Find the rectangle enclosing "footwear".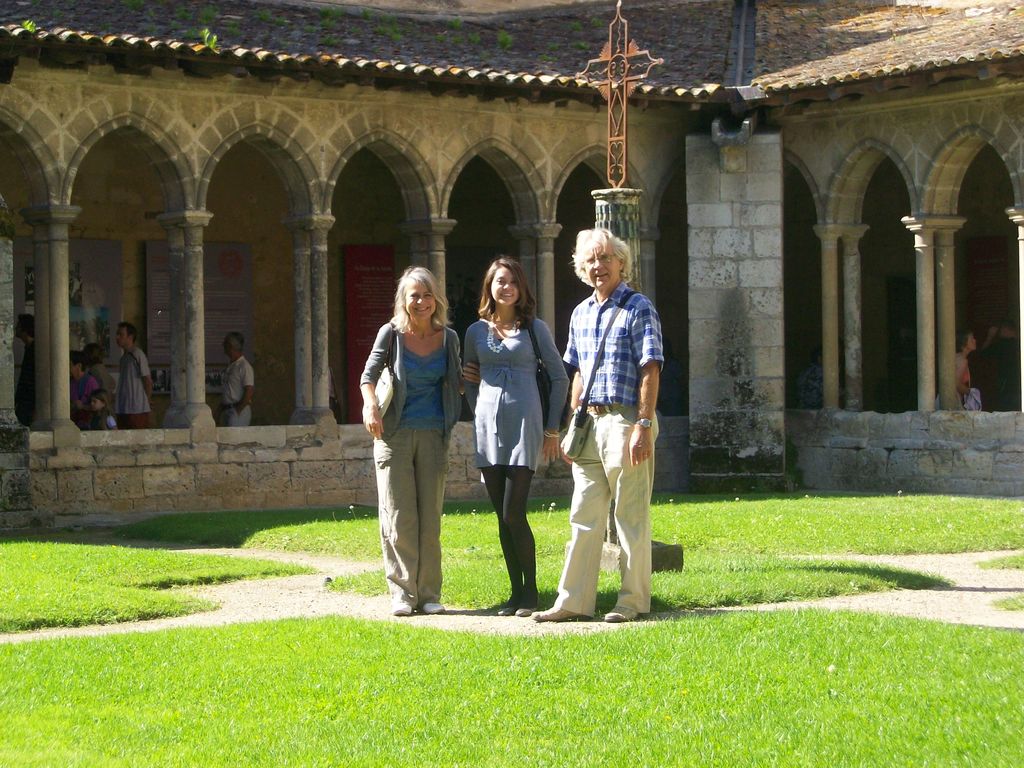
<box>597,606,637,625</box>.
